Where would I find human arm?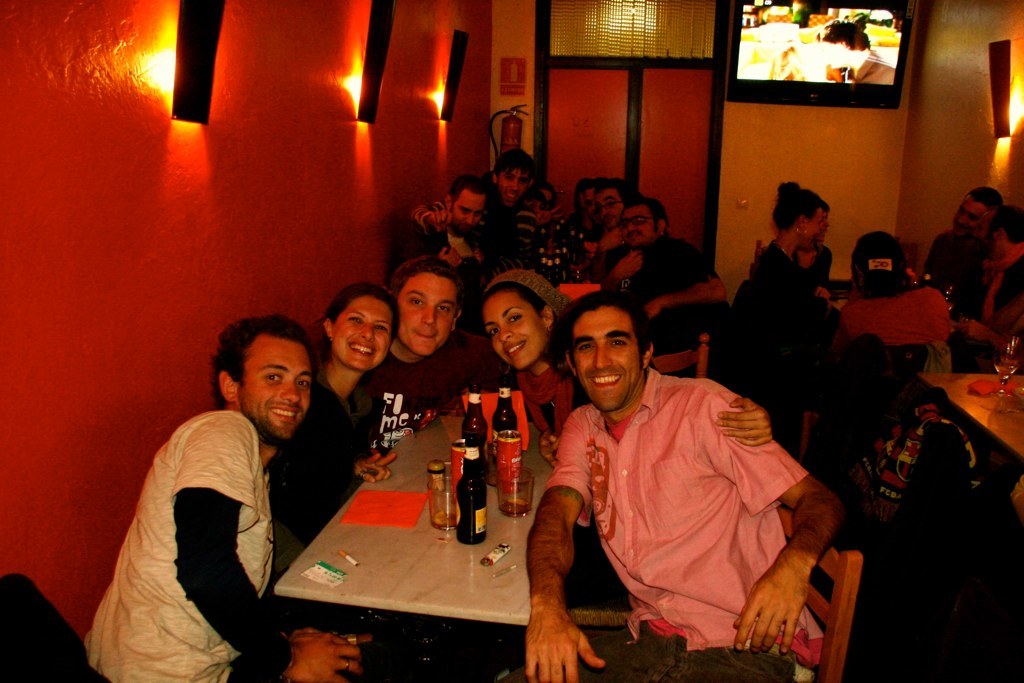
At pyautogui.locateOnScreen(525, 436, 613, 682).
